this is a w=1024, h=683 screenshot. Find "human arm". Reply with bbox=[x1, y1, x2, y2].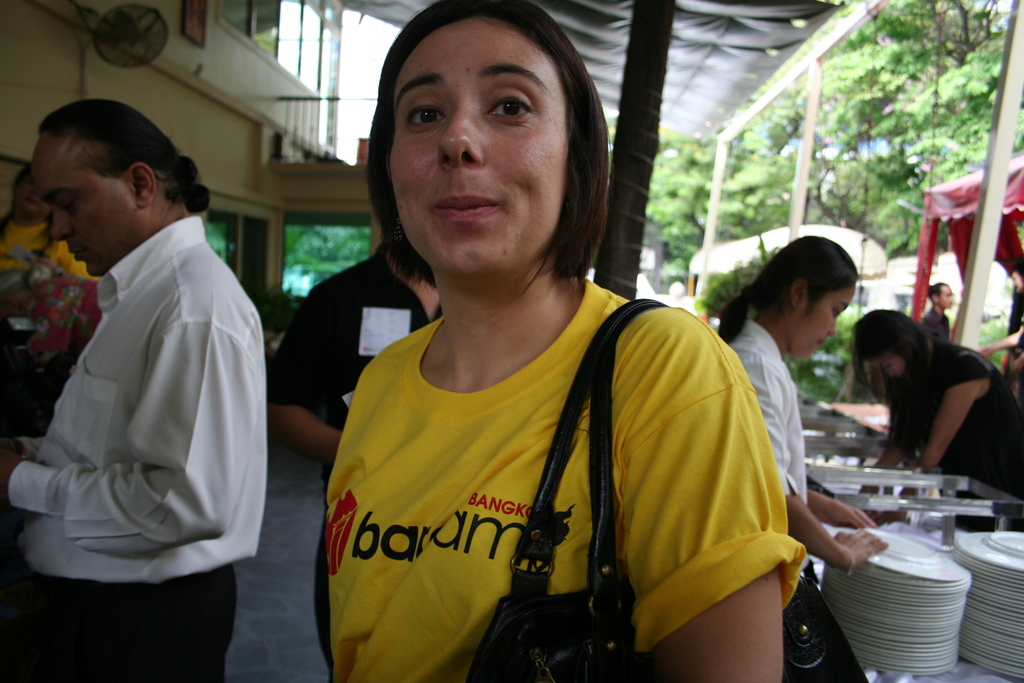
bbox=[257, 276, 368, 465].
